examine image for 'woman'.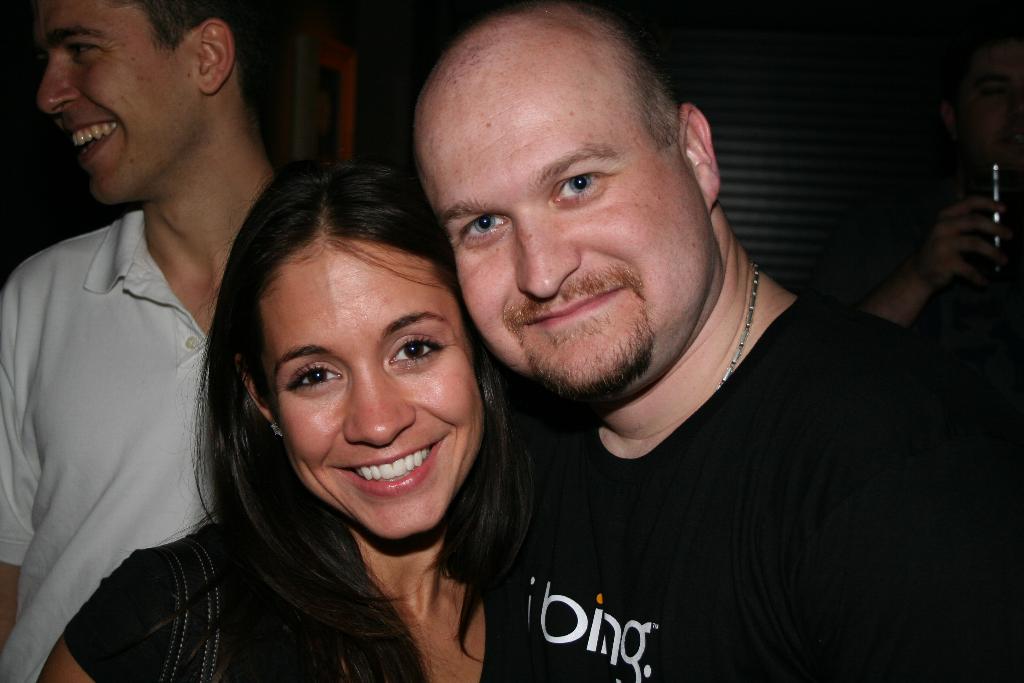
Examination result: box=[35, 157, 583, 682].
